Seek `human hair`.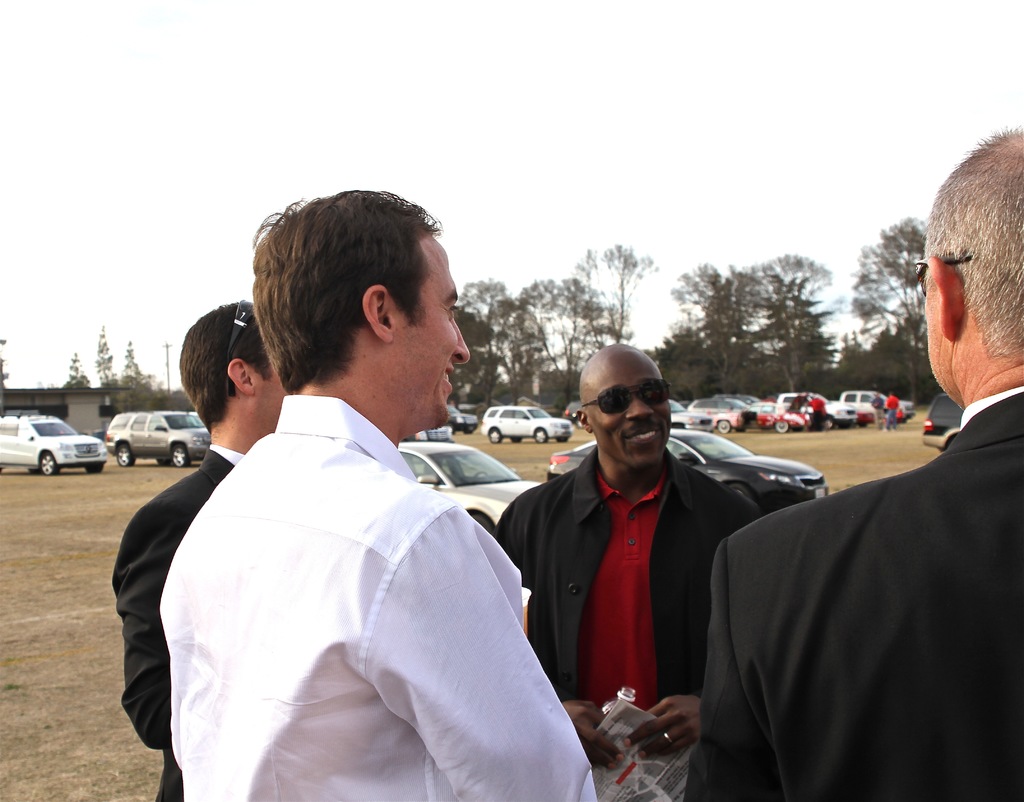
l=924, t=125, r=1023, b=359.
